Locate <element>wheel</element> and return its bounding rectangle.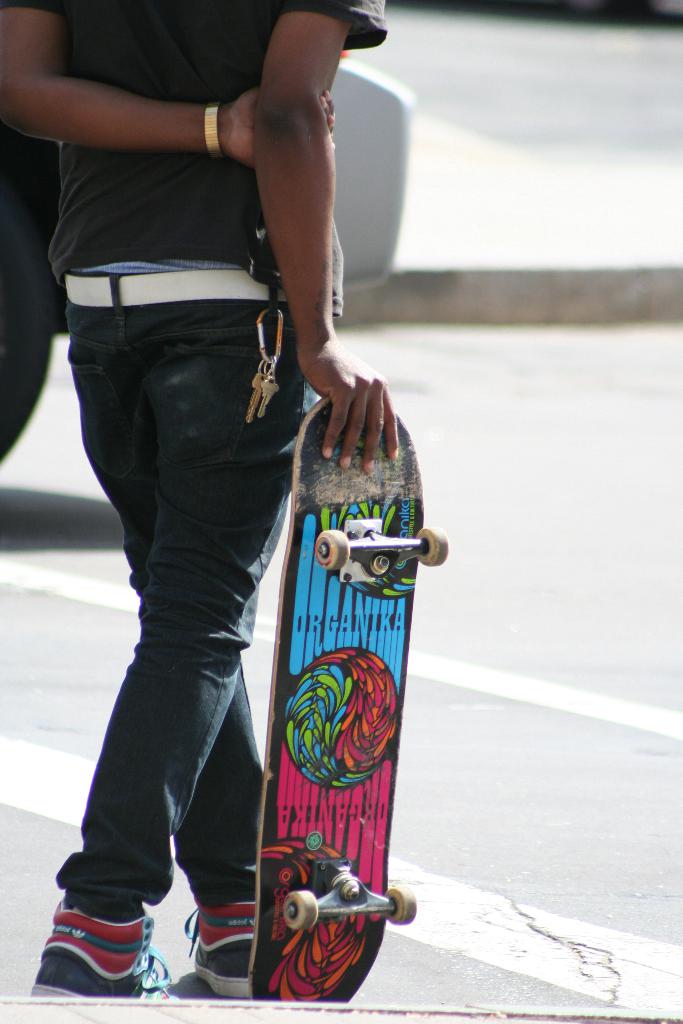
<bbox>282, 890, 318, 931</bbox>.
